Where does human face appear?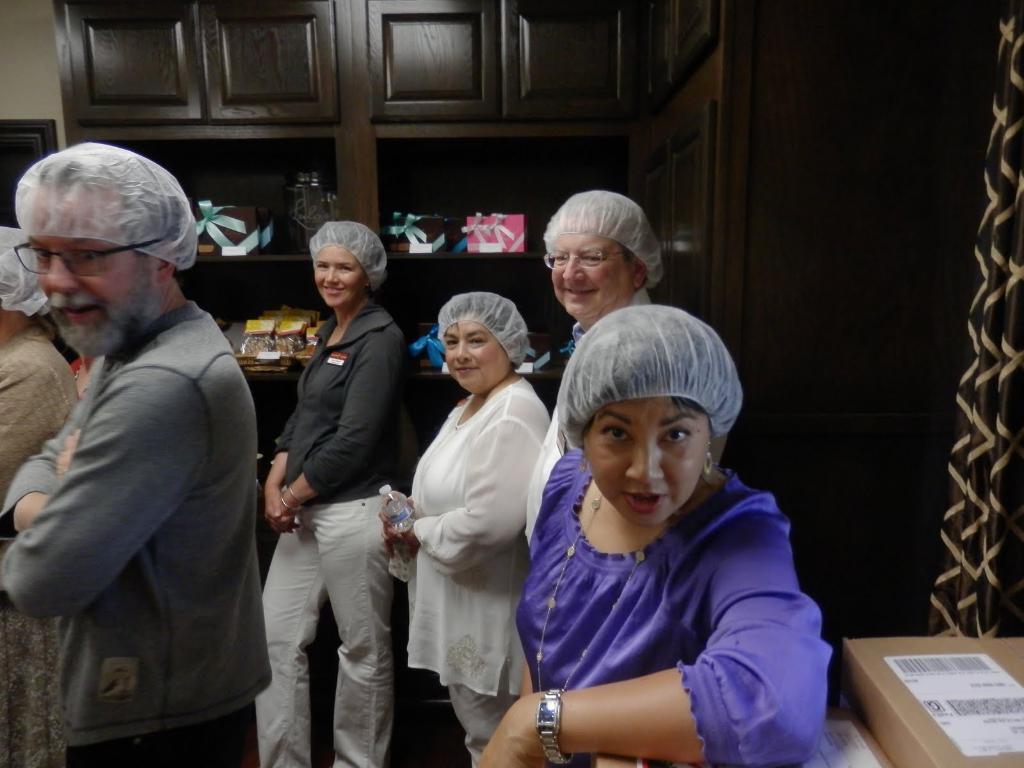
Appears at l=586, t=403, r=705, b=528.
